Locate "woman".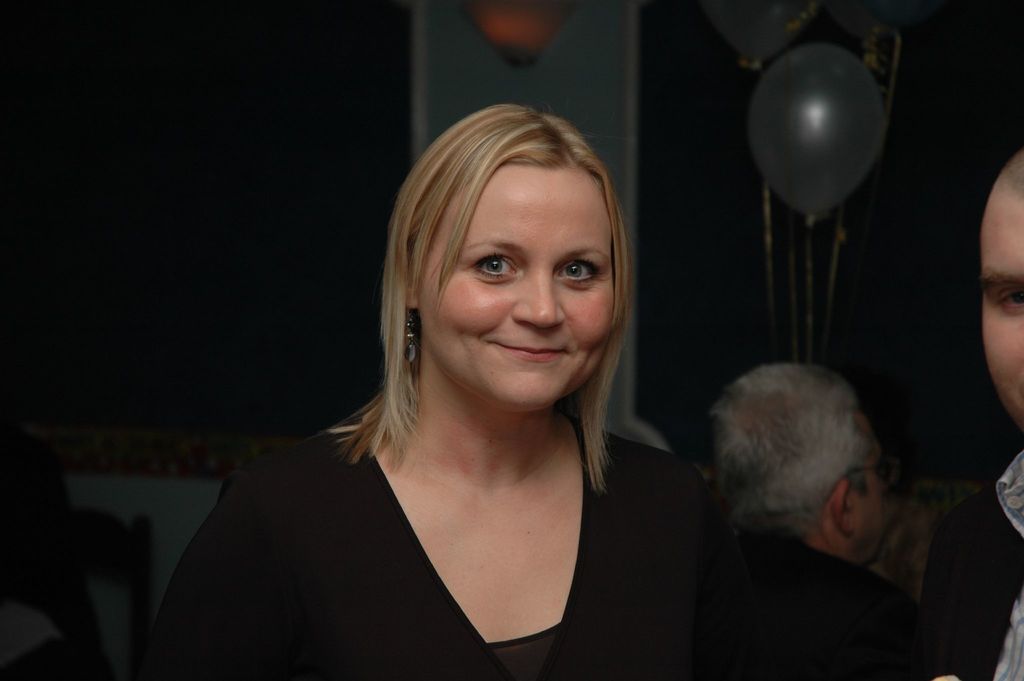
Bounding box: <box>161,108,747,680</box>.
